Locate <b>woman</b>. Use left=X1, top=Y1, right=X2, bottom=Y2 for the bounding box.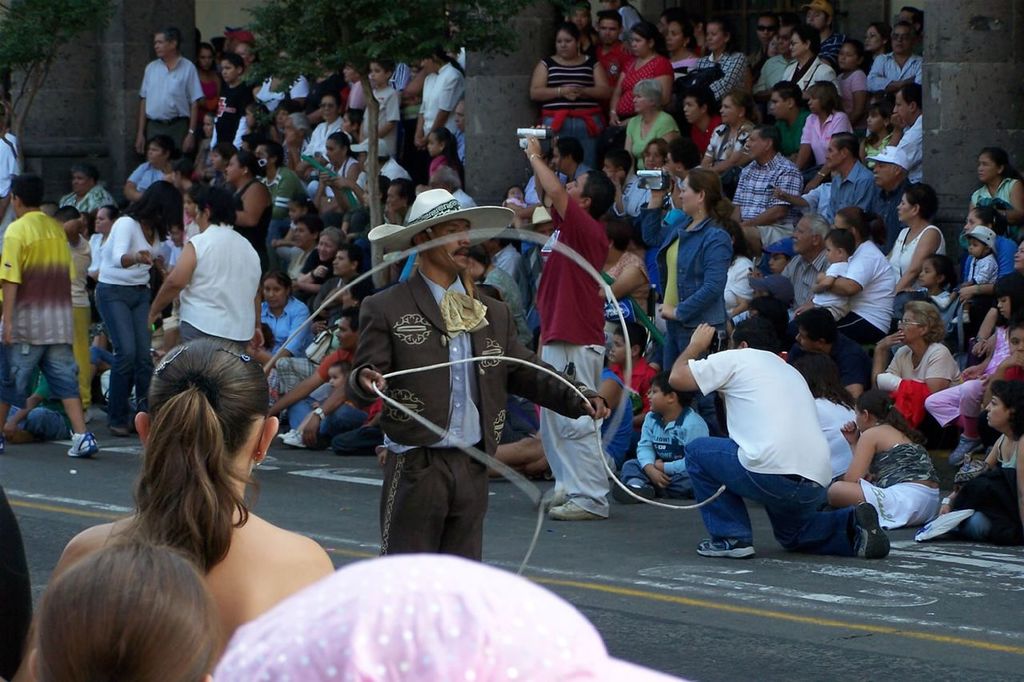
left=120, top=132, right=182, bottom=207.
